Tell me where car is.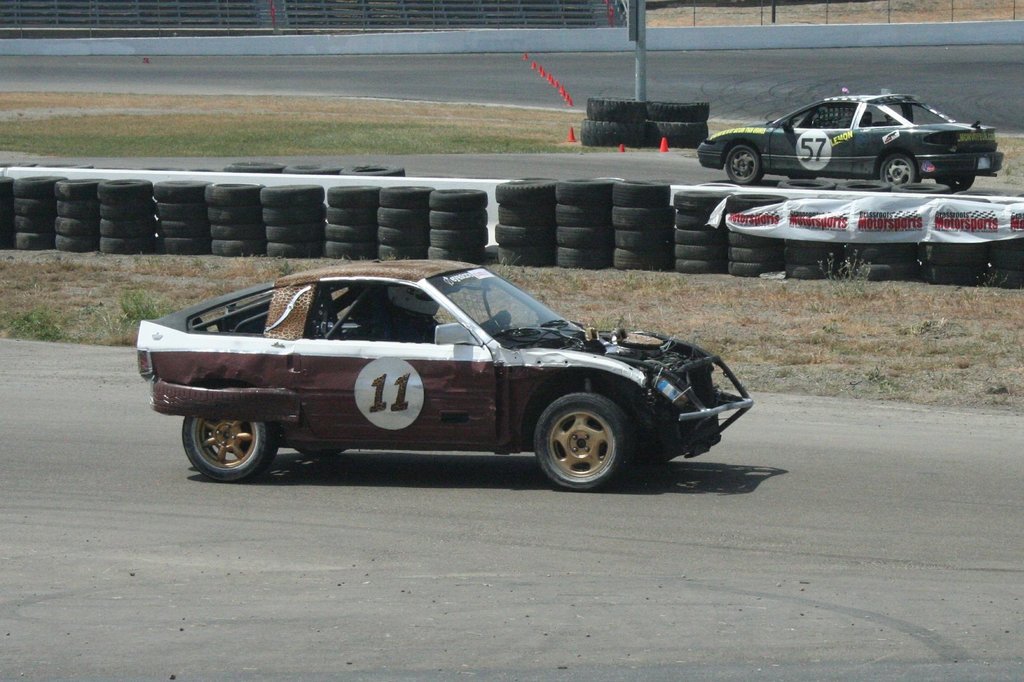
car is at [x1=137, y1=262, x2=750, y2=494].
